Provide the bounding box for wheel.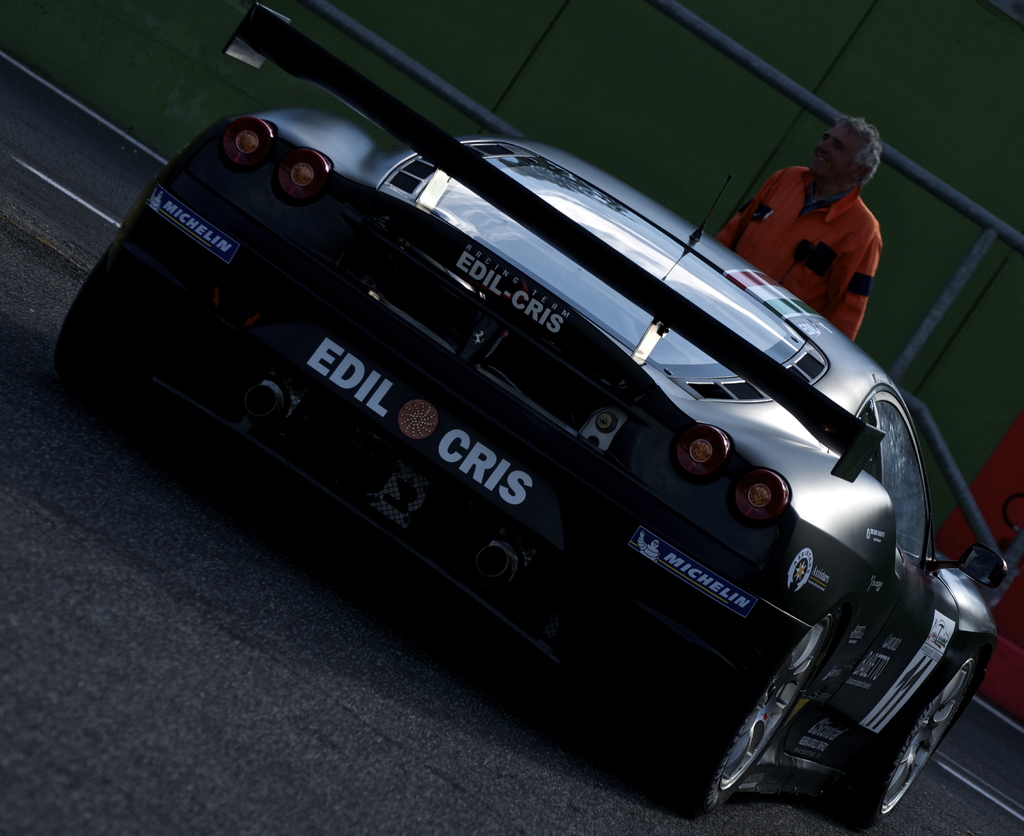
659, 602, 826, 822.
